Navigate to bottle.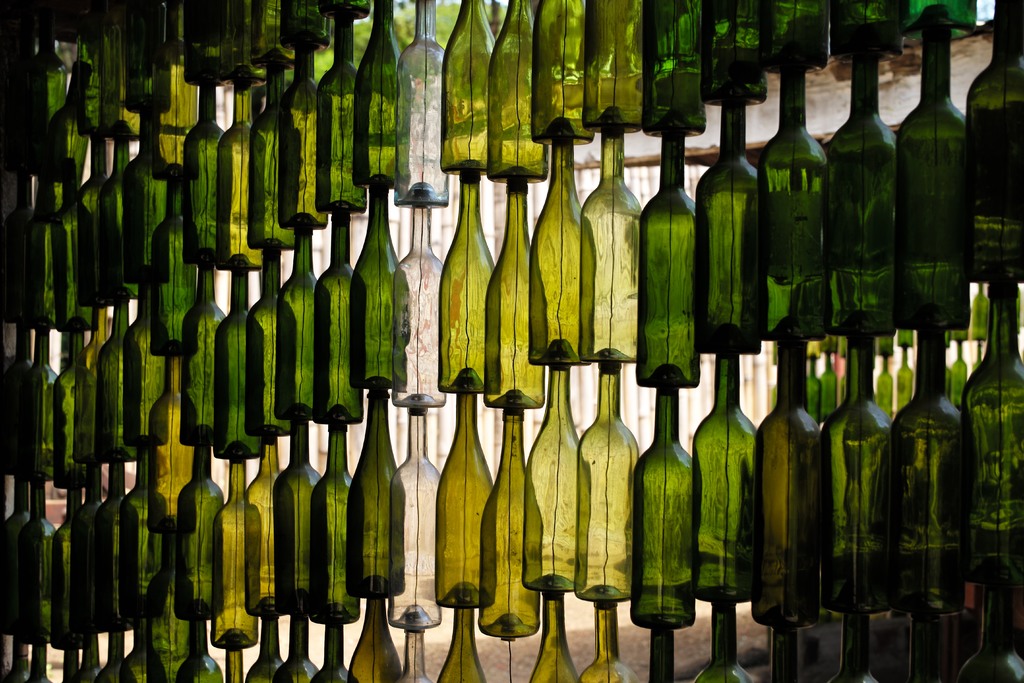
Navigation target: l=142, t=548, r=204, b=682.
